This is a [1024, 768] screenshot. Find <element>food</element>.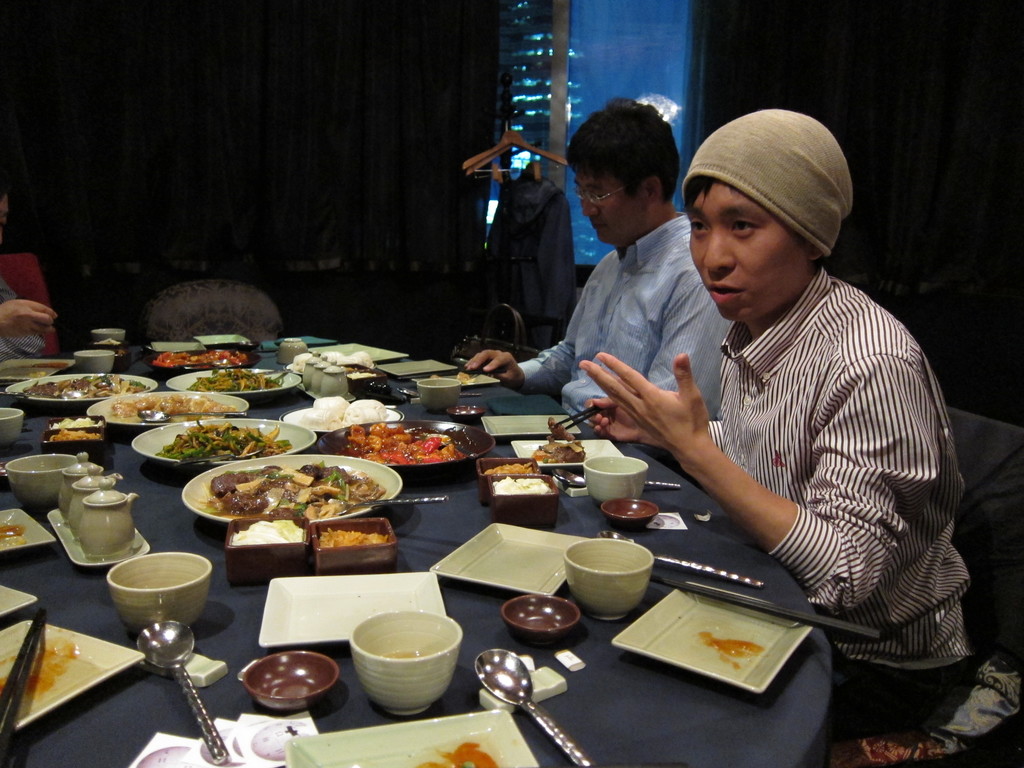
Bounding box: [x1=50, y1=428, x2=102, y2=442].
